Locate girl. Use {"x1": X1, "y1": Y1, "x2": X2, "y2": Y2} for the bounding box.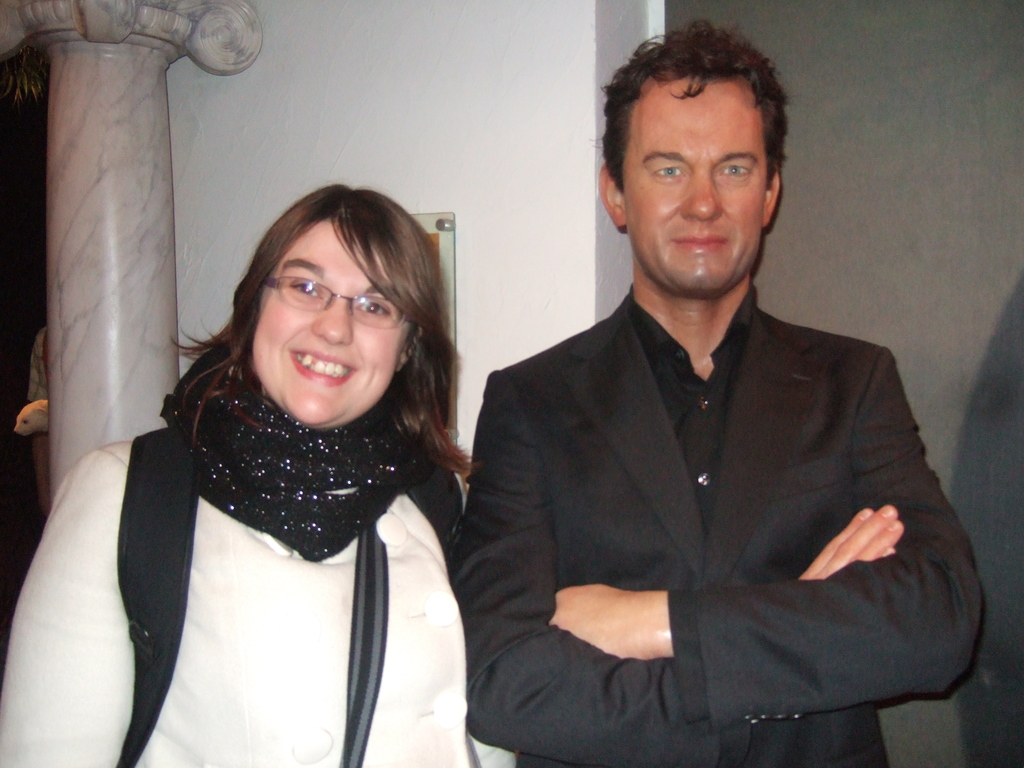
{"x1": 0, "y1": 187, "x2": 511, "y2": 767}.
